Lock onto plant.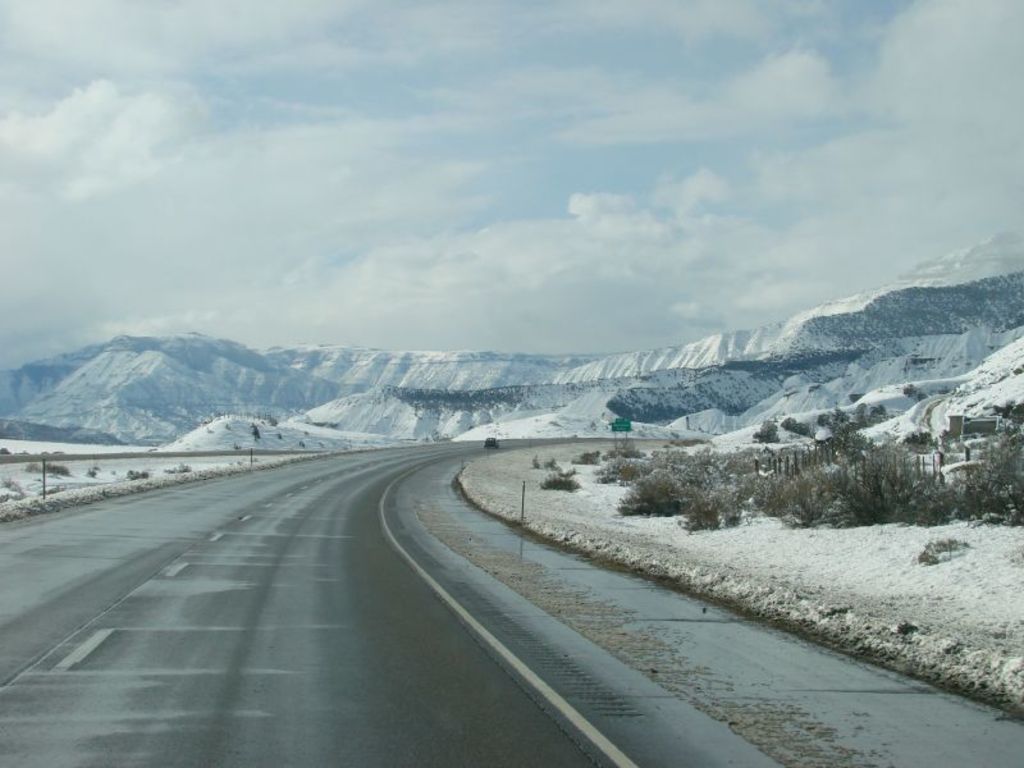
Locked: (left=544, top=474, right=576, bottom=492).
